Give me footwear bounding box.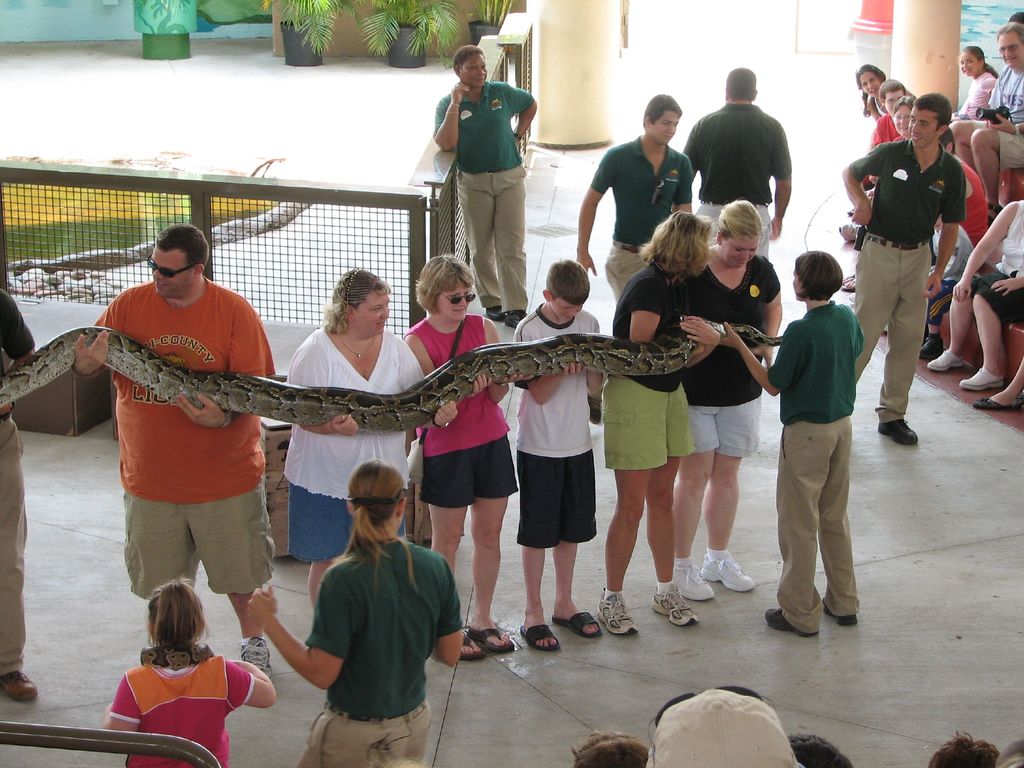
x1=824, y1=601, x2=853, y2=627.
